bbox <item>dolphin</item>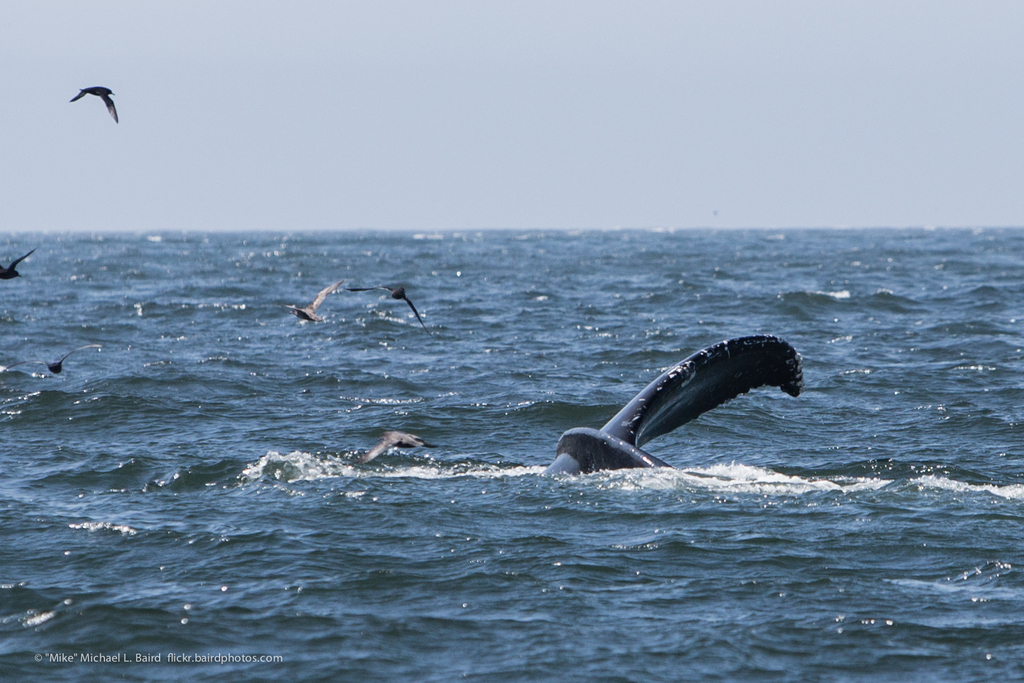
541:330:801:486
